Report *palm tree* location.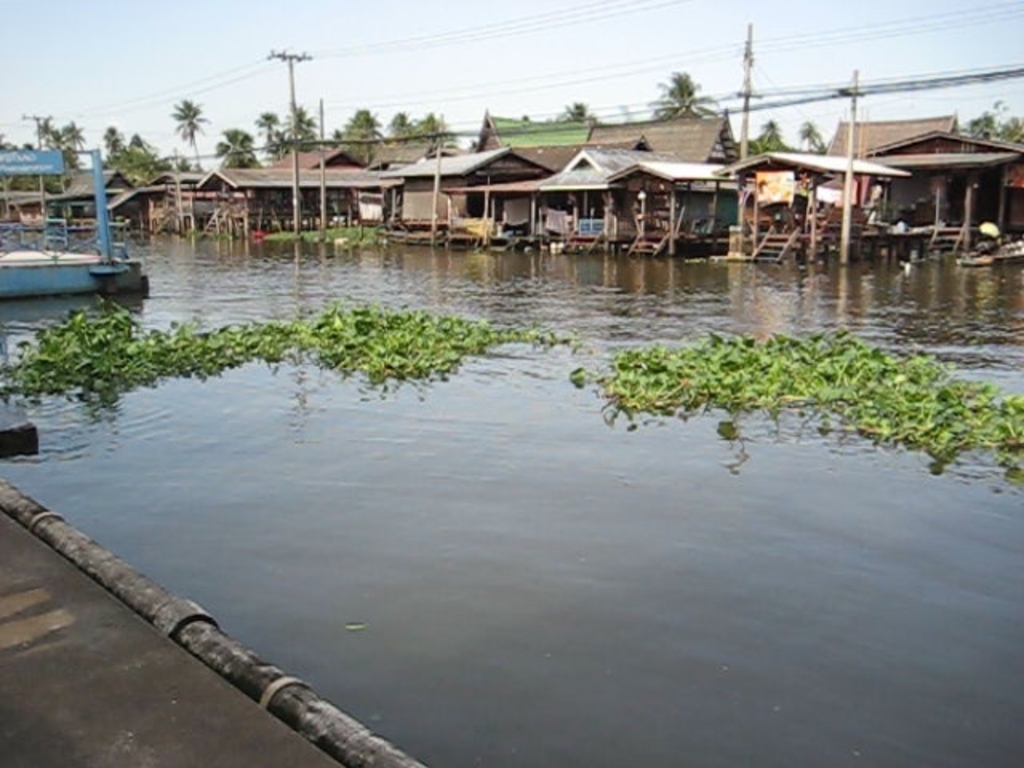
Report: rect(387, 107, 458, 162).
